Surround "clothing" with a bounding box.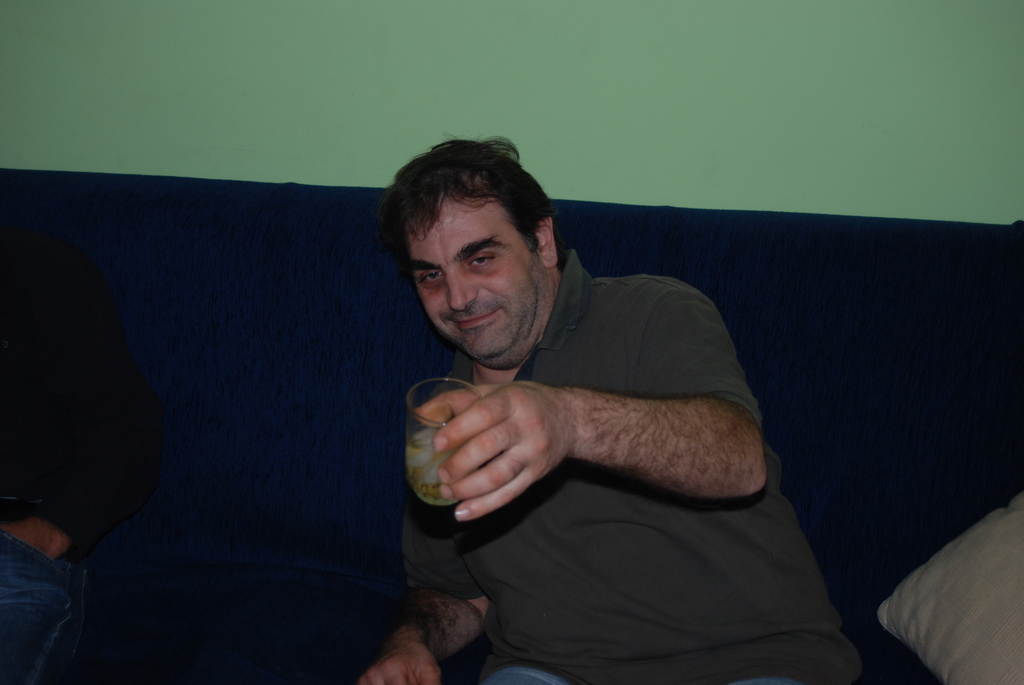
rect(0, 516, 83, 684).
